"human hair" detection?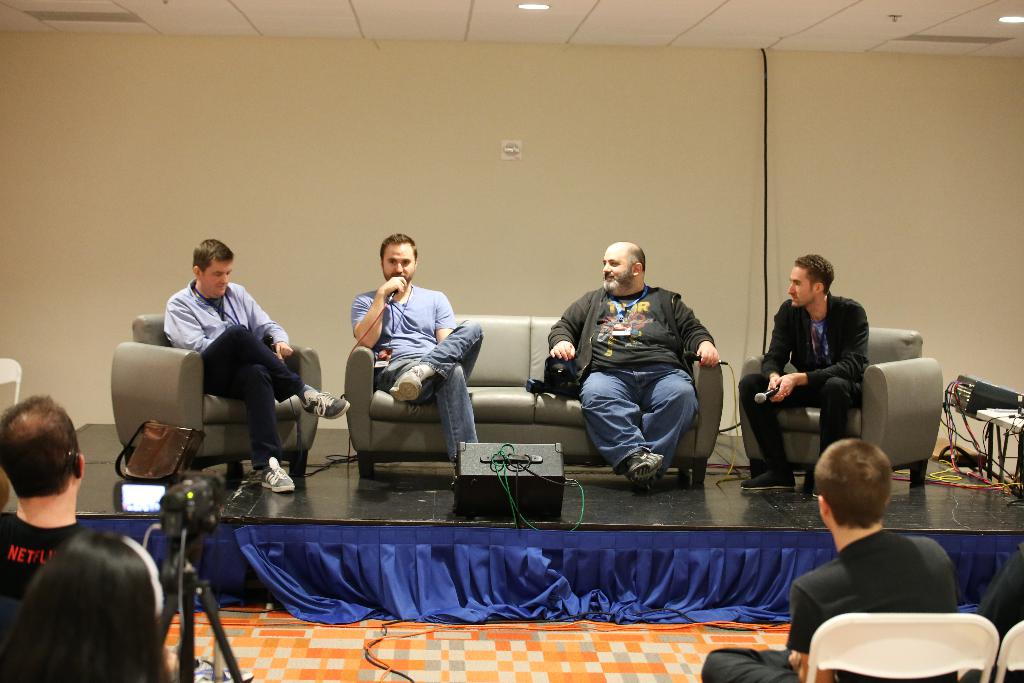
crop(383, 230, 419, 263)
